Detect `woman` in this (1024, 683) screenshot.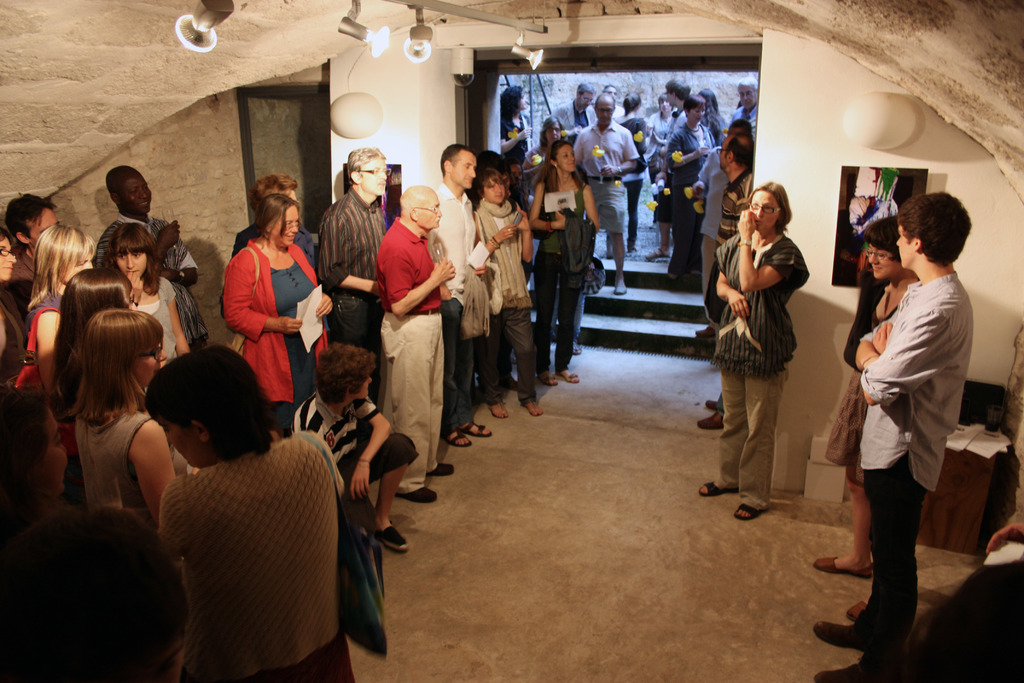
Detection: bbox=(644, 92, 687, 164).
